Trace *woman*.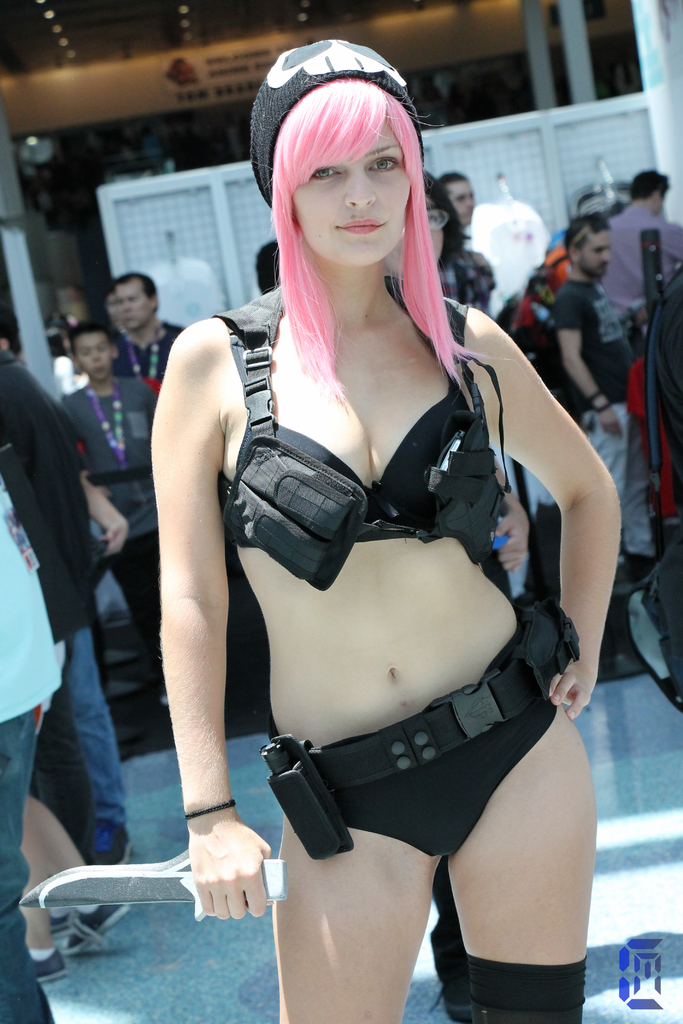
Traced to (131, 0, 592, 1023).
